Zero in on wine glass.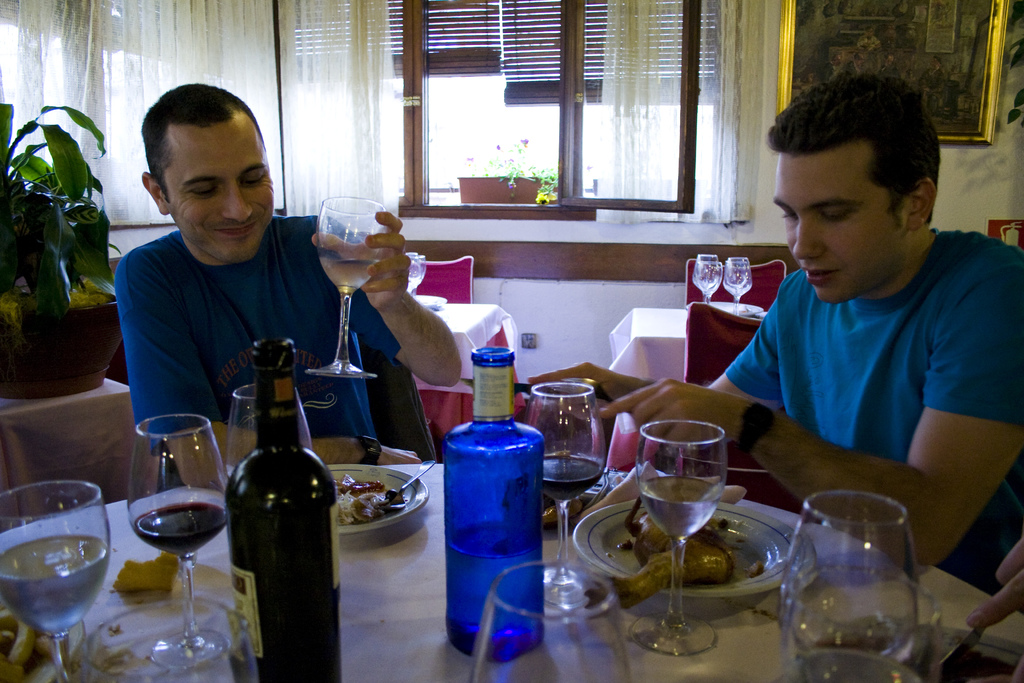
Zeroed in: <box>0,476,106,681</box>.
